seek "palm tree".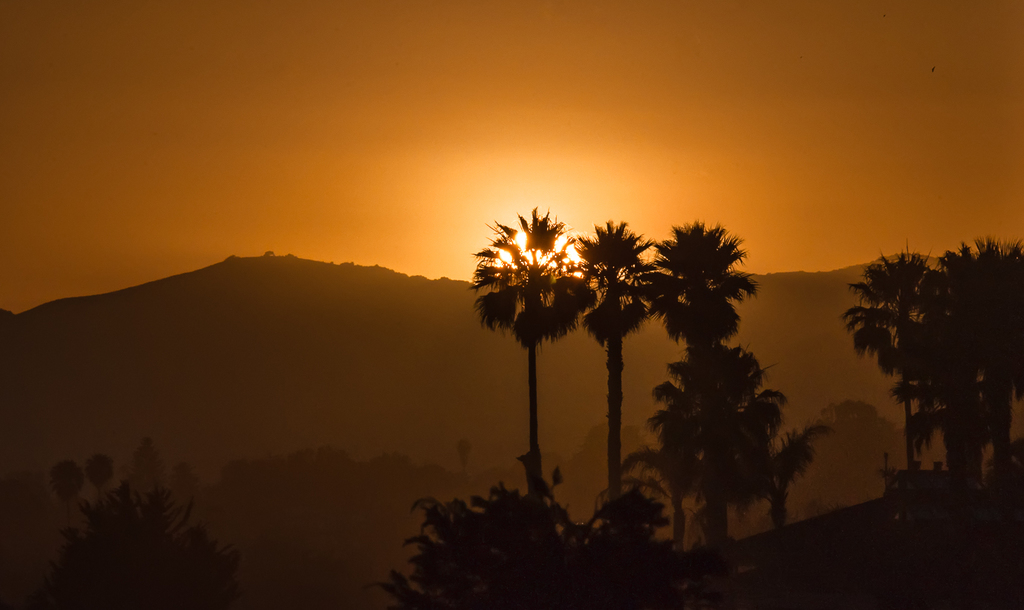
box(51, 462, 84, 516).
